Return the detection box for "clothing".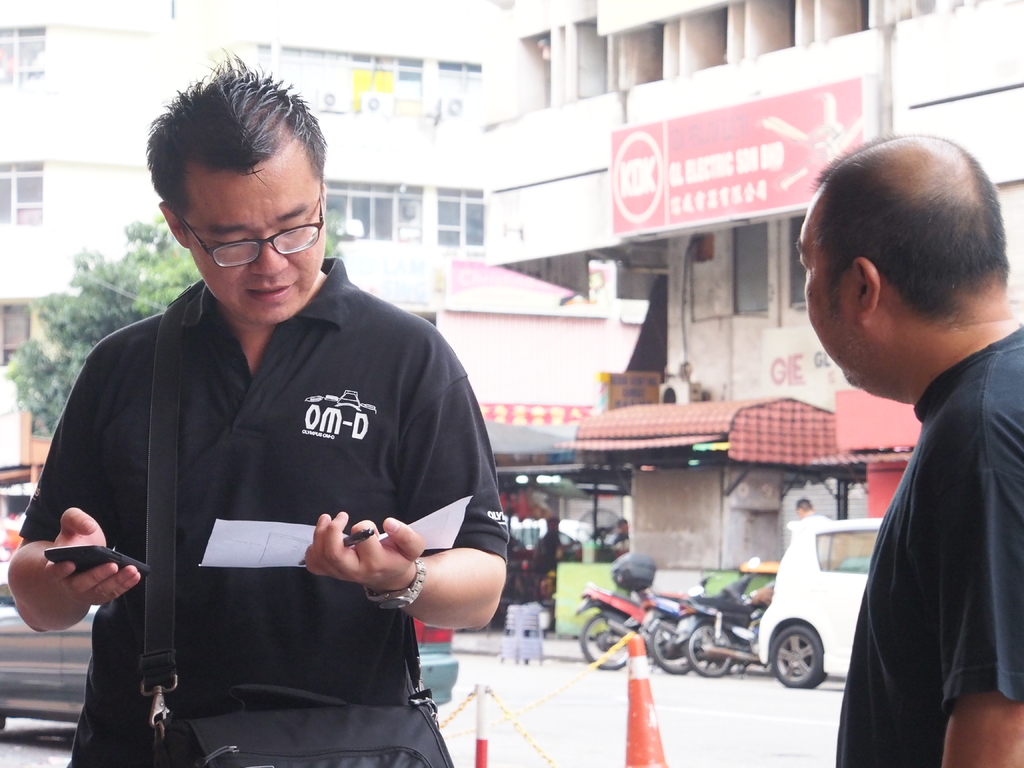
{"left": 40, "top": 256, "right": 486, "bottom": 732}.
